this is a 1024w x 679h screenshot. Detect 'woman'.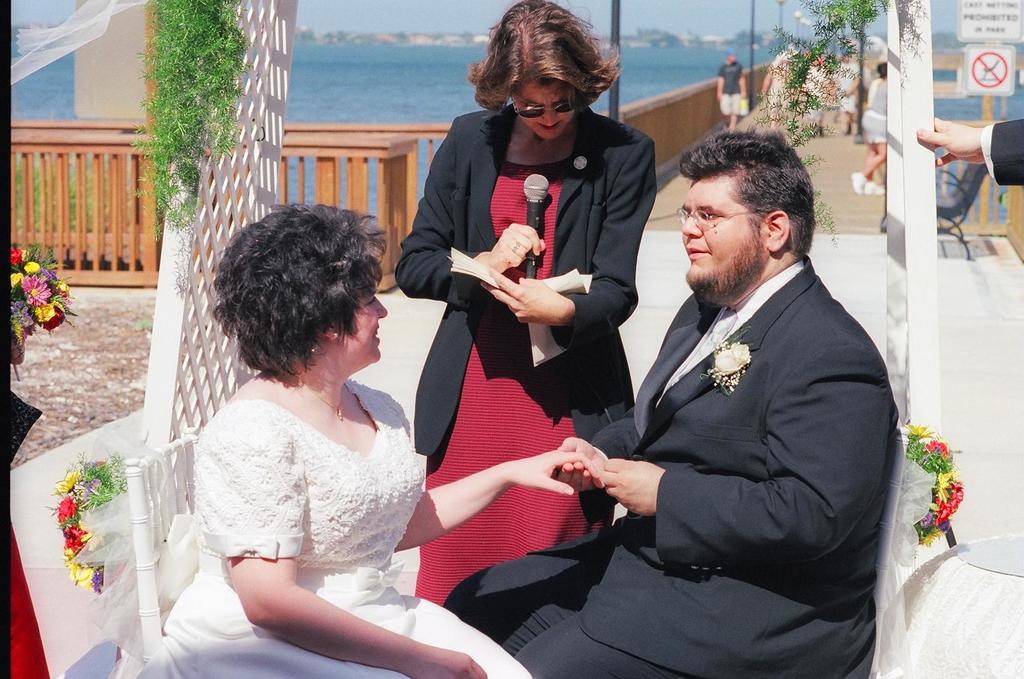
<box>408,15,650,666</box>.
